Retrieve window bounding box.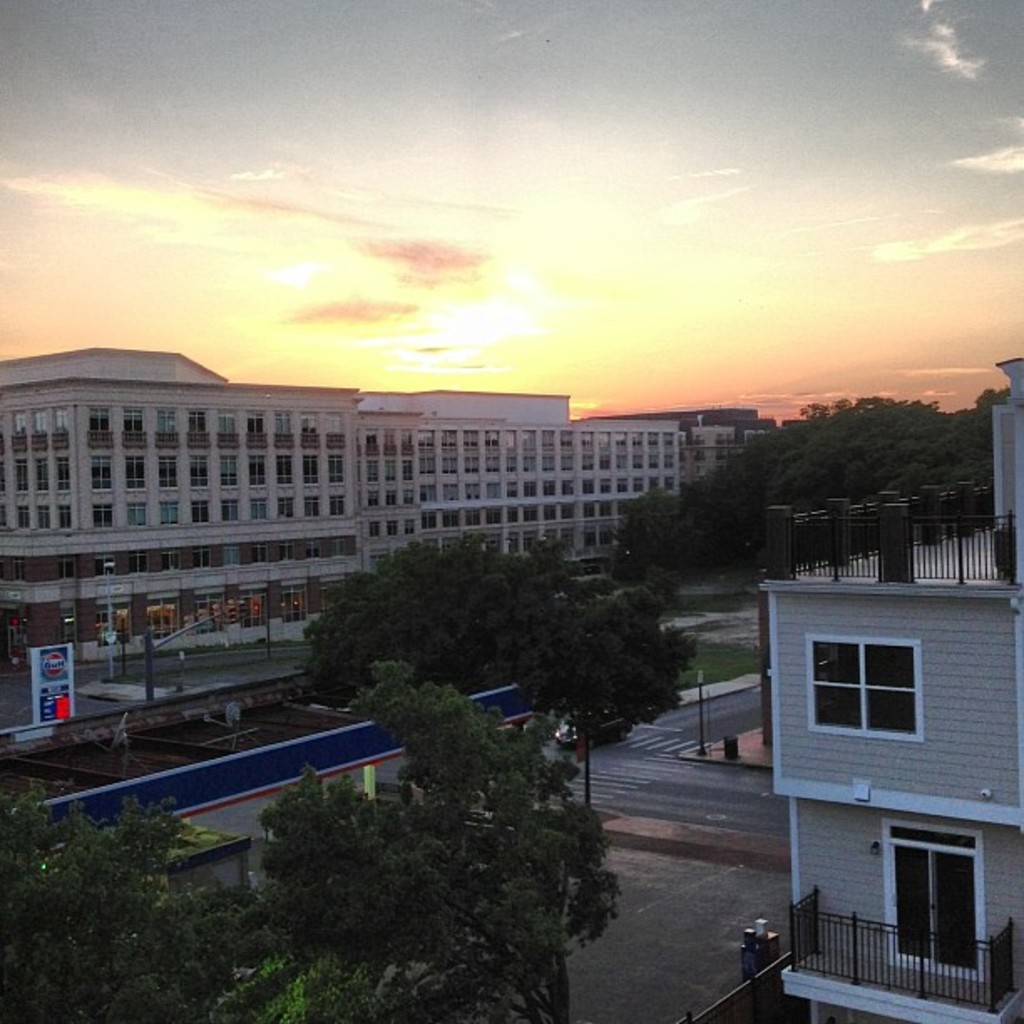
Bounding box: locate(279, 458, 289, 480).
